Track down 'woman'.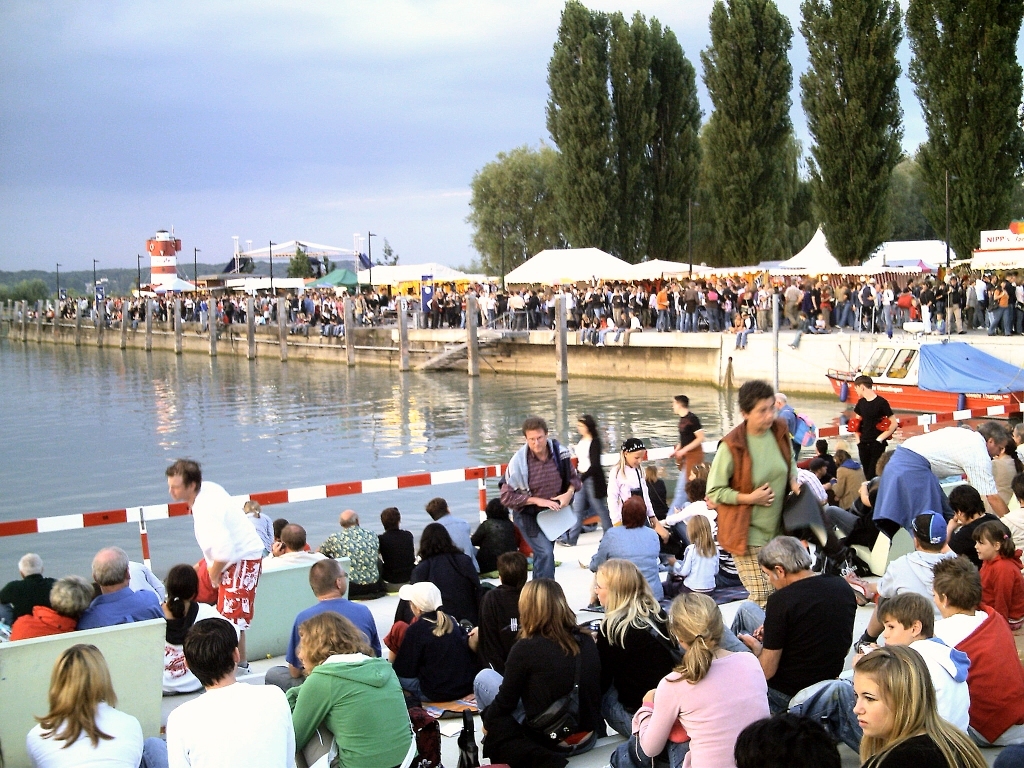
Tracked to 470 500 517 573.
